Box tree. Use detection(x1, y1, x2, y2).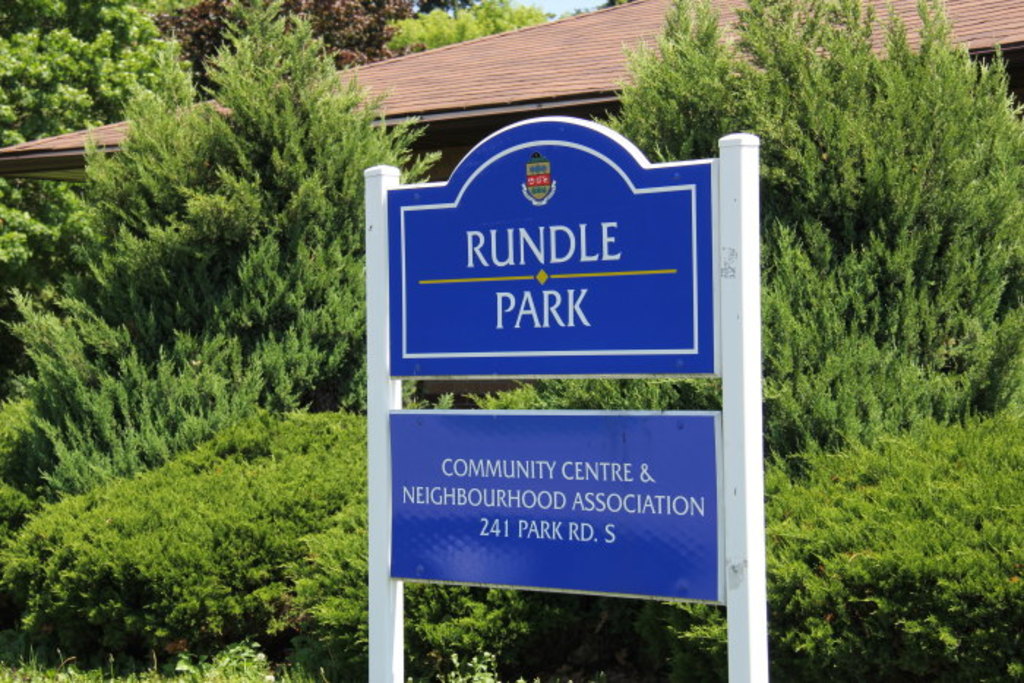
detection(157, 0, 424, 95).
